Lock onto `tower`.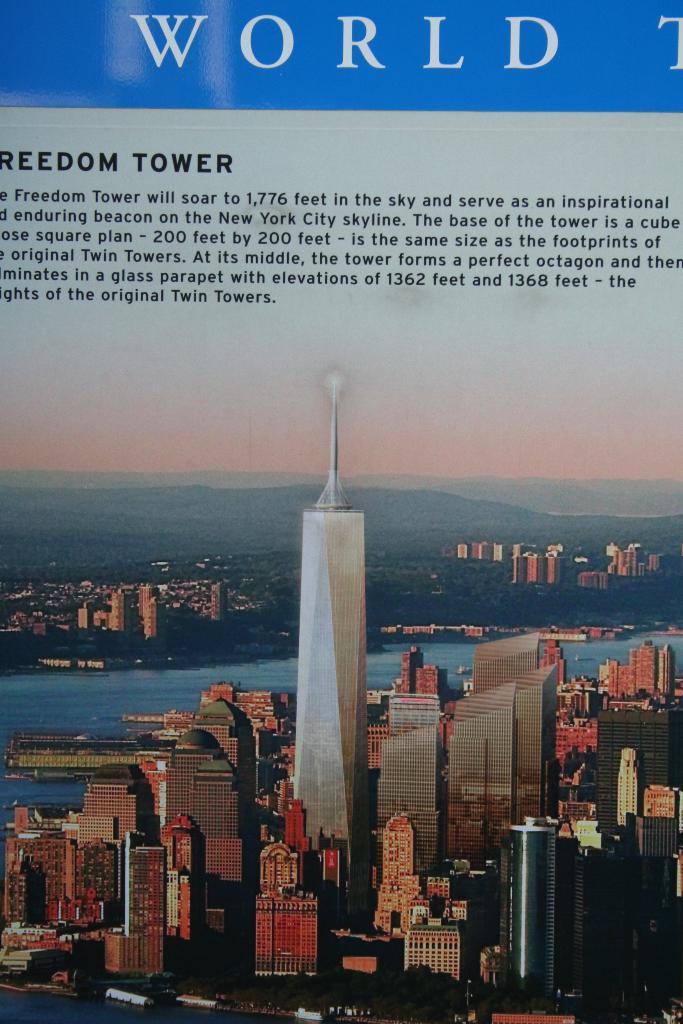
Locked: [x1=163, y1=722, x2=242, y2=920].
